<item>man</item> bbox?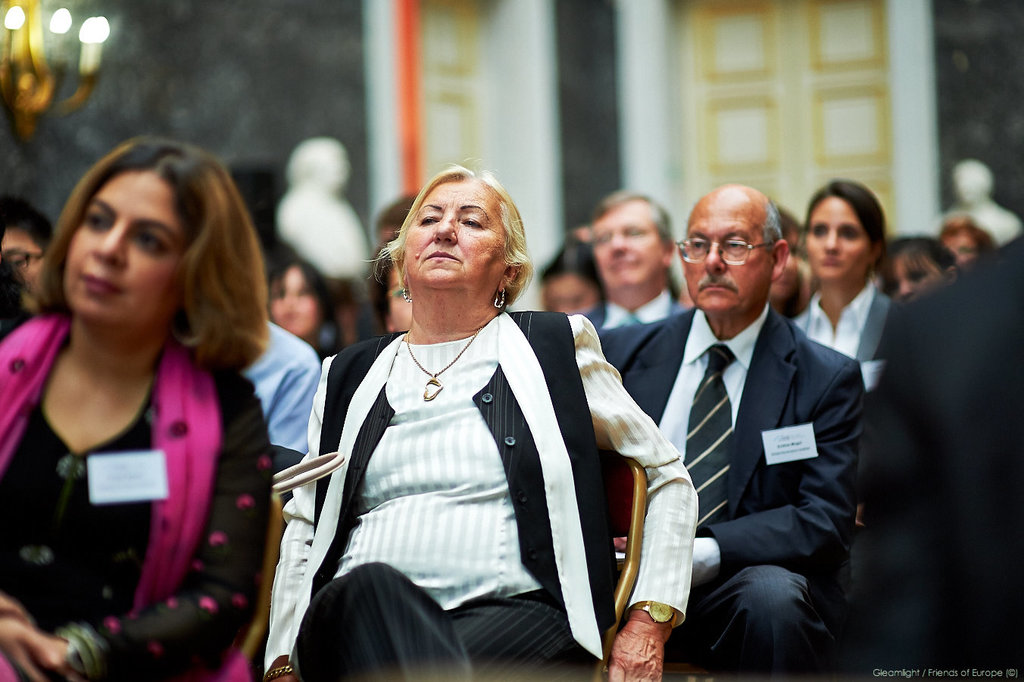
(860,234,1023,681)
